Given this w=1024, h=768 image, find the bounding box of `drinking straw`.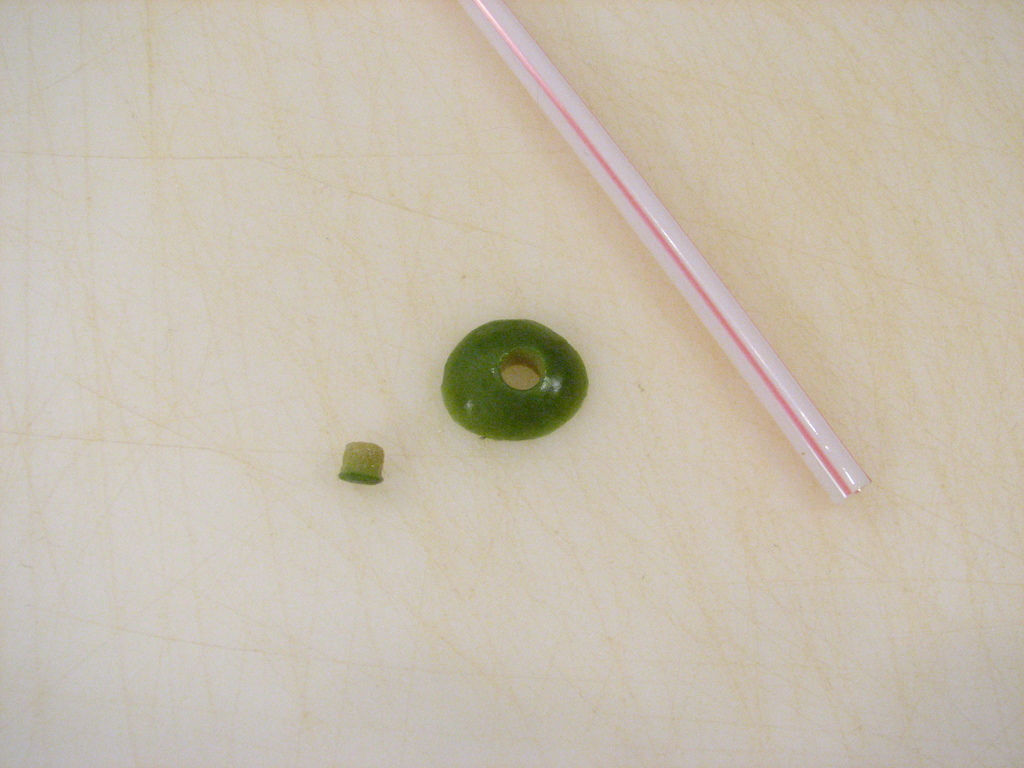
l=456, t=0, r=876, b=501.
